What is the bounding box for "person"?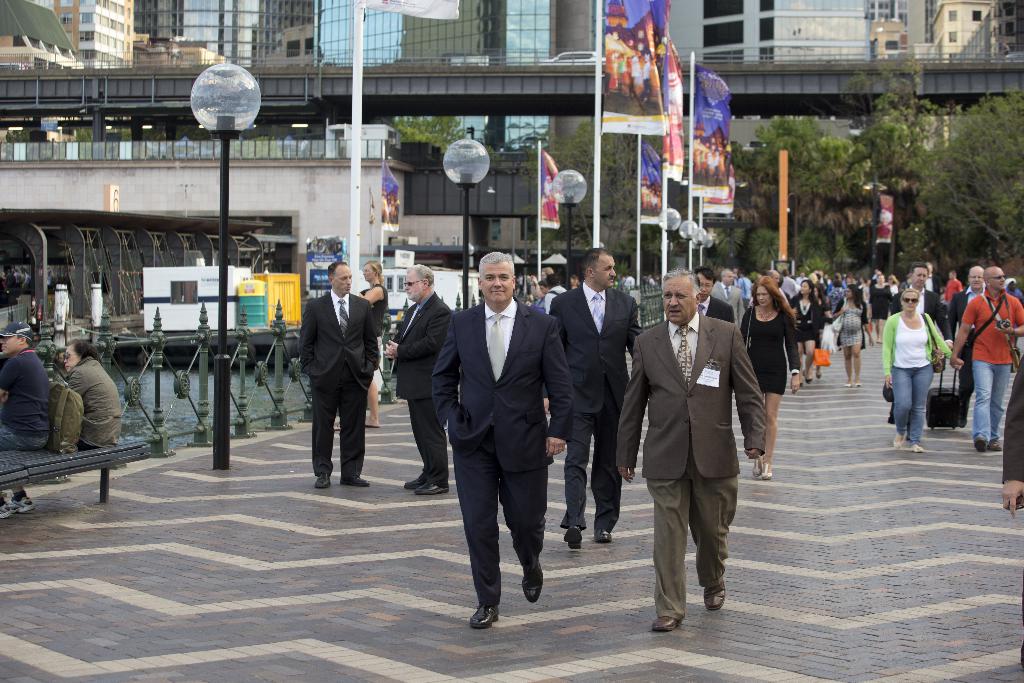
bbox=(893, 273, 956, 450).
